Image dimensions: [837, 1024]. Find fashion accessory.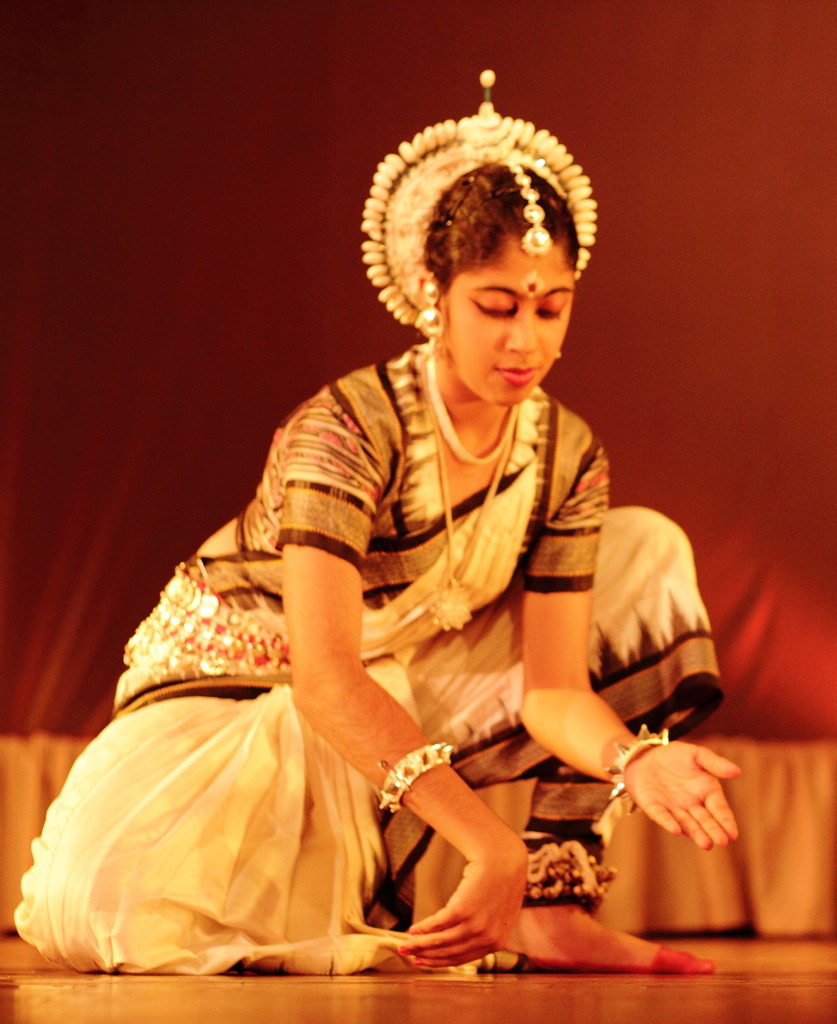
<bbox>525, 835, 614, 912</bbox>.
